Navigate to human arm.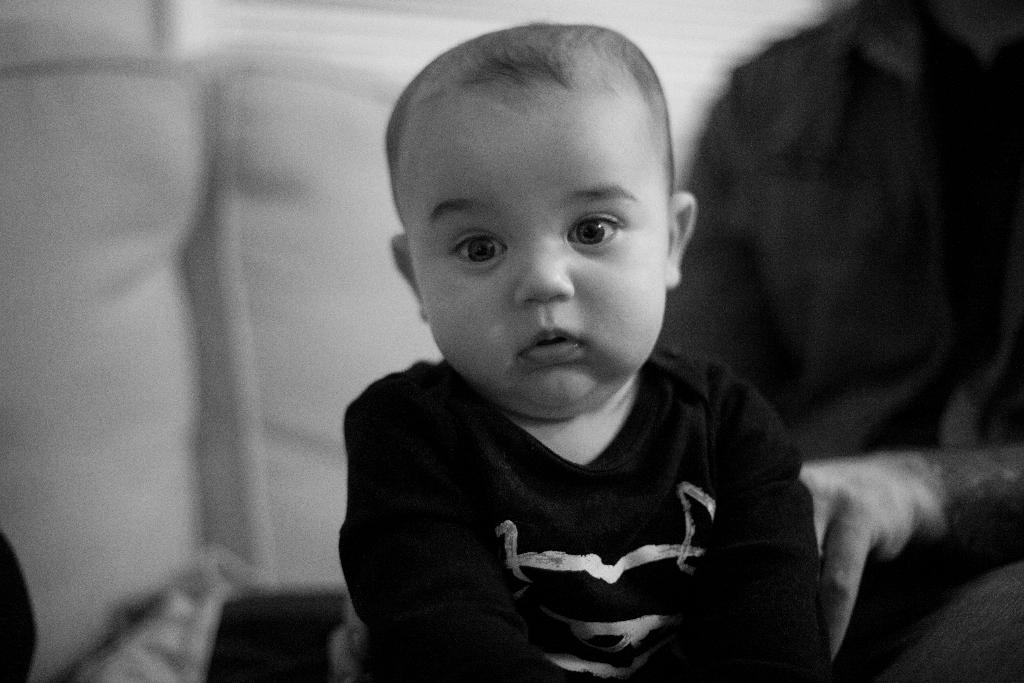
Navigation target: [323, 373, 529, 682].
